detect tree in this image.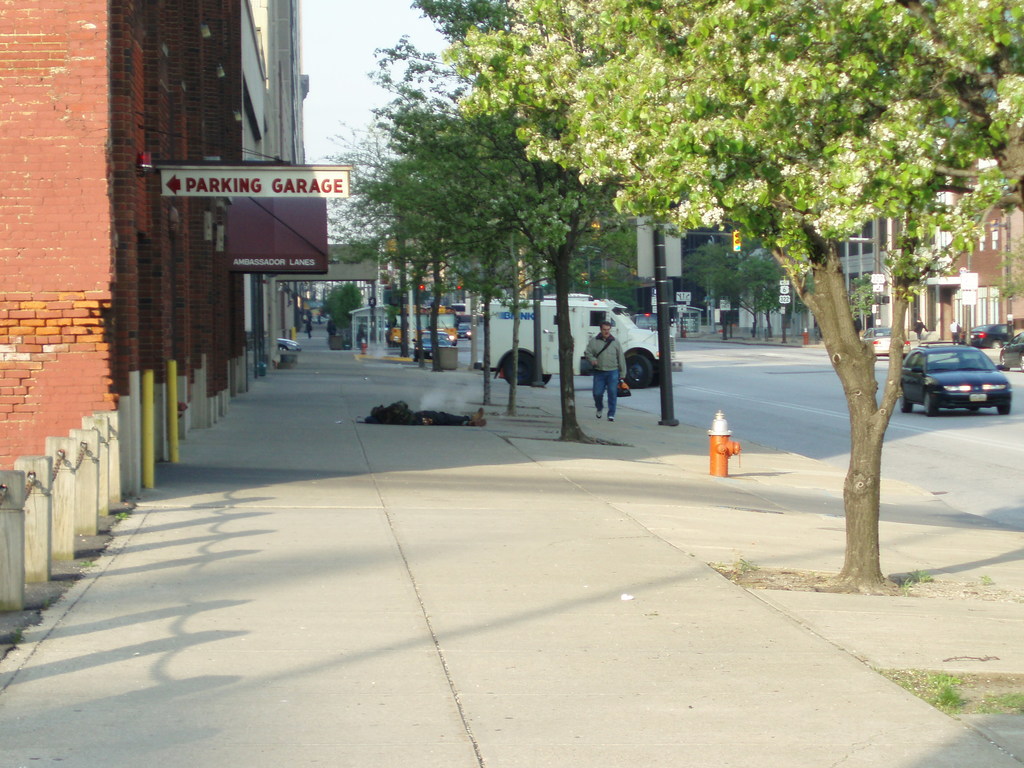
Detection: crop(682, 234, 786, 344).
